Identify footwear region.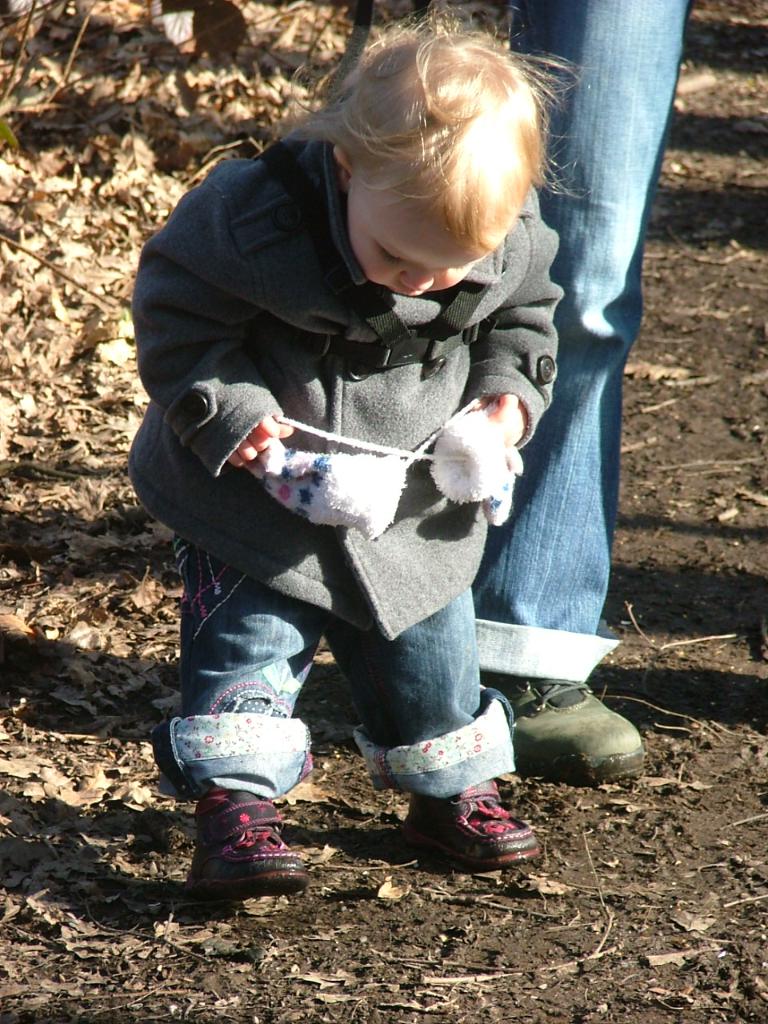
Region: region(500, 654, 647, 790).
